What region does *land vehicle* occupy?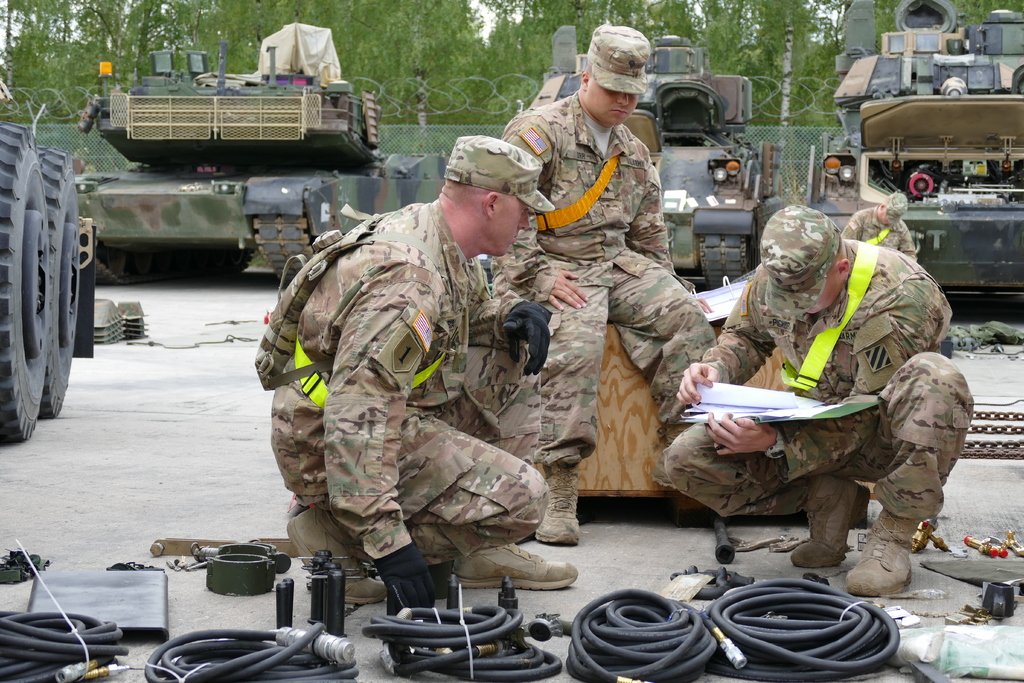
[814,0,1023,294].
